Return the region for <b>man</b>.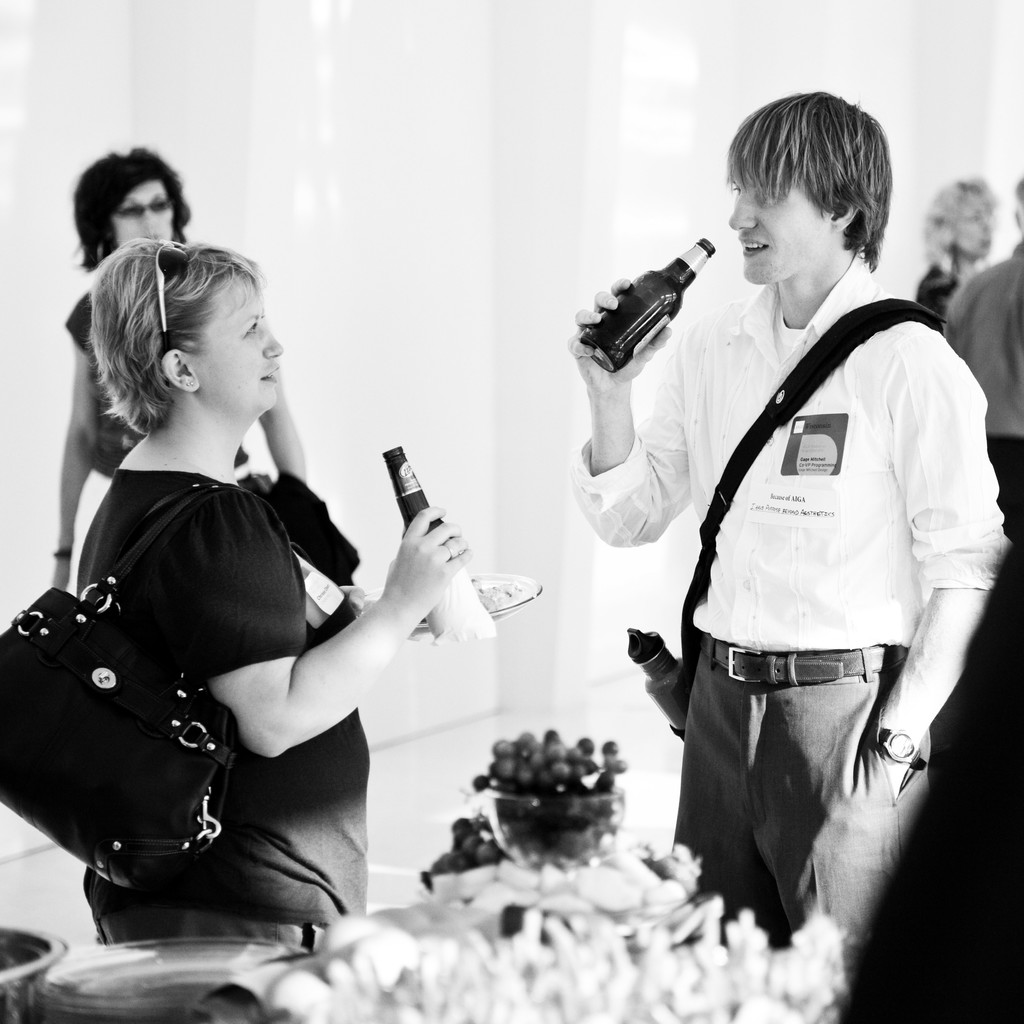
<region>572, 83, 1023, 1023</region>.
